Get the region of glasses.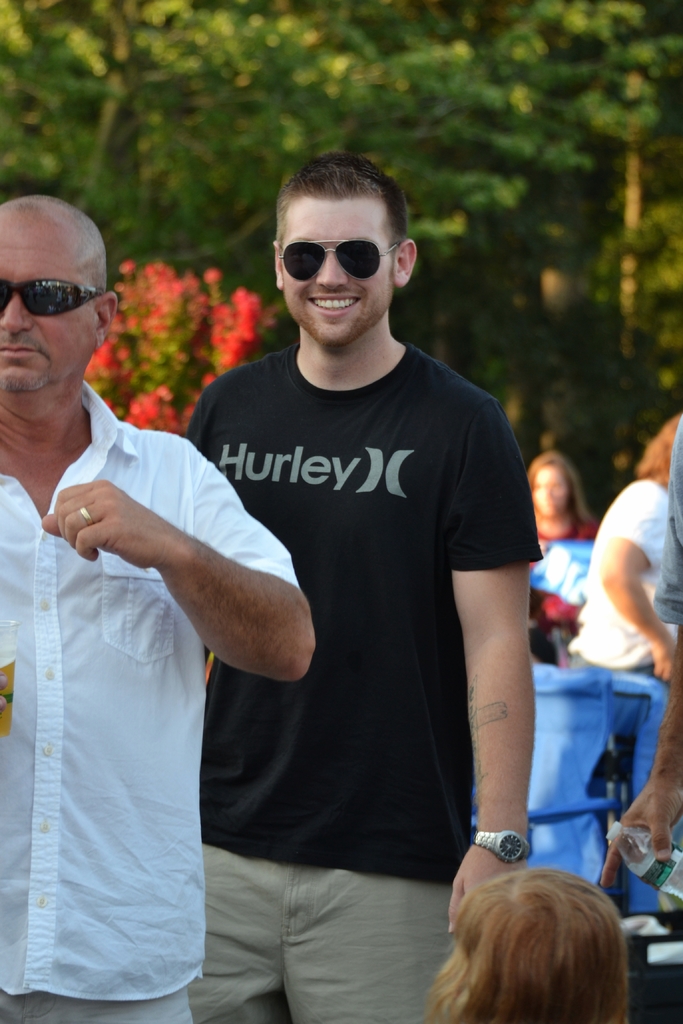
left=268, top=236, right=418, bottom=285.
